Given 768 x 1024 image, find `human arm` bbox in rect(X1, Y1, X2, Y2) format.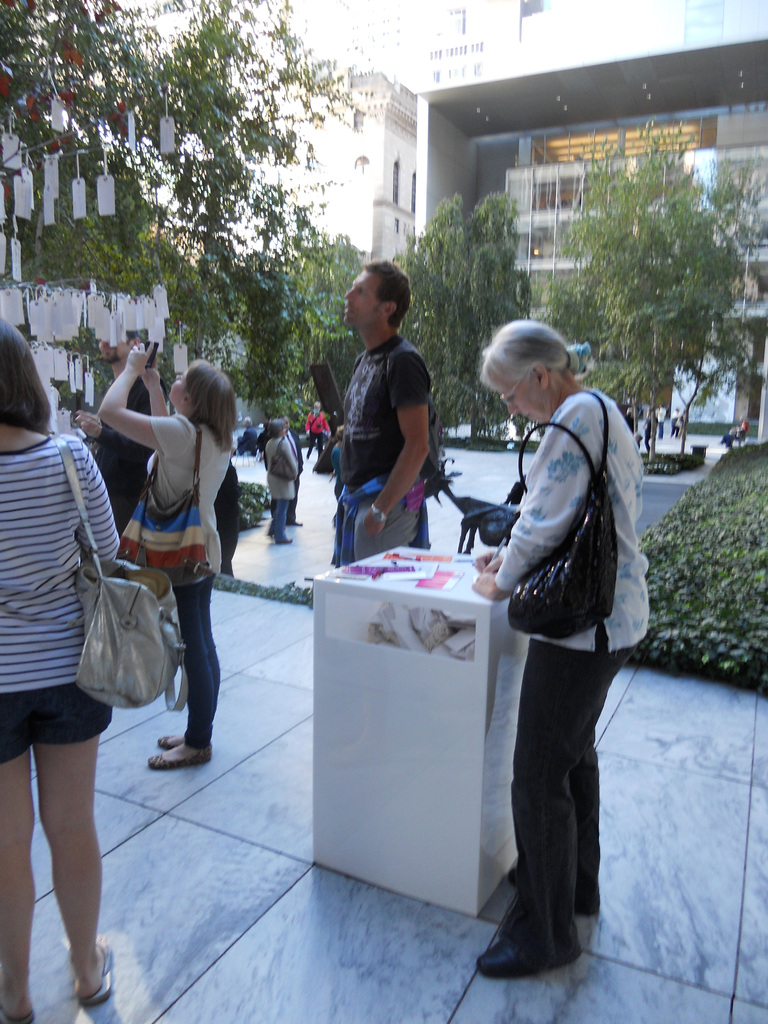
rect(54, 436, 121, 560).
